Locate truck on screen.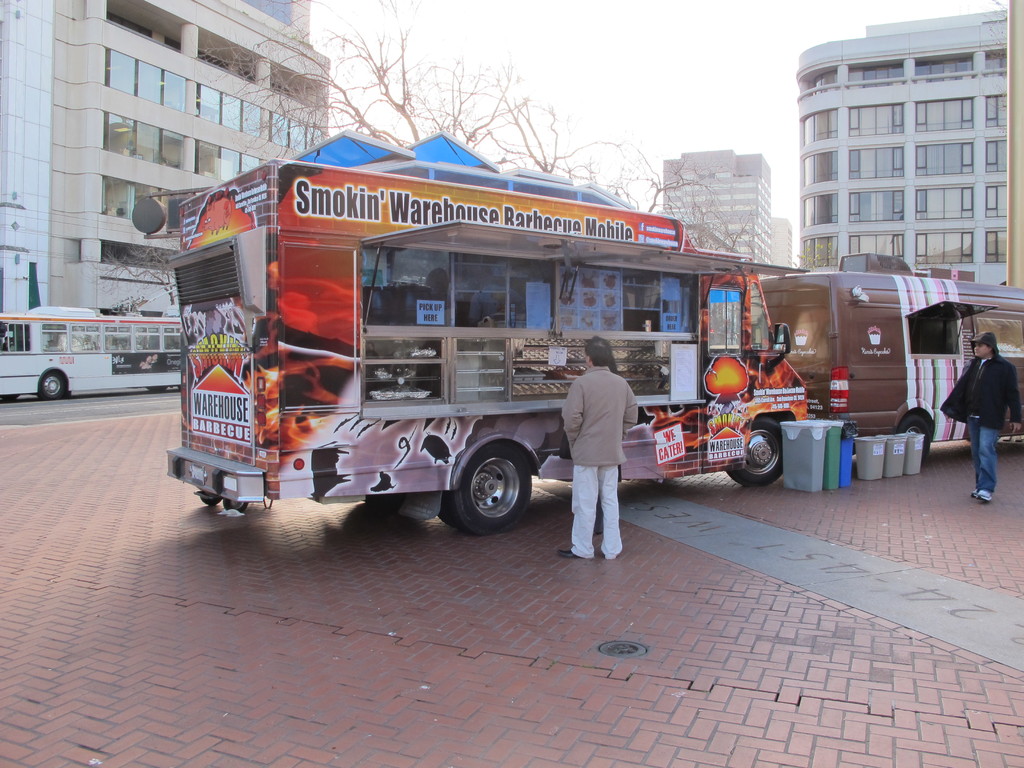
On screen at pyautogui.locateOnScreen(159, 156, 813, 531).
